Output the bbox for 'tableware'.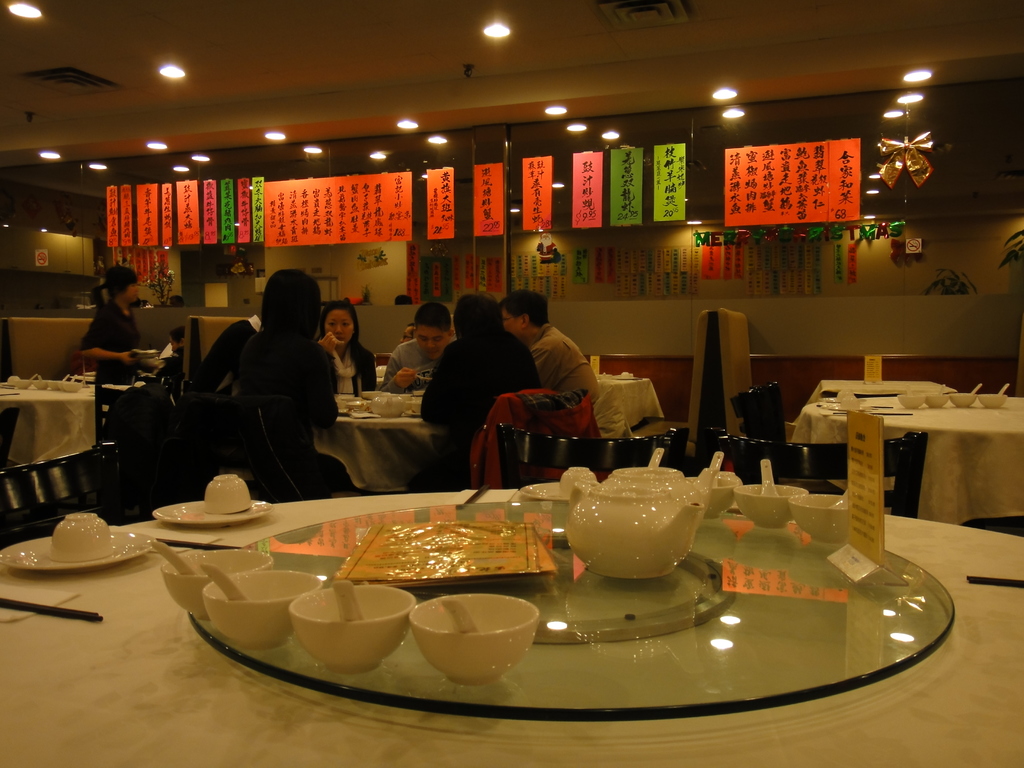
374/364/386/376.
